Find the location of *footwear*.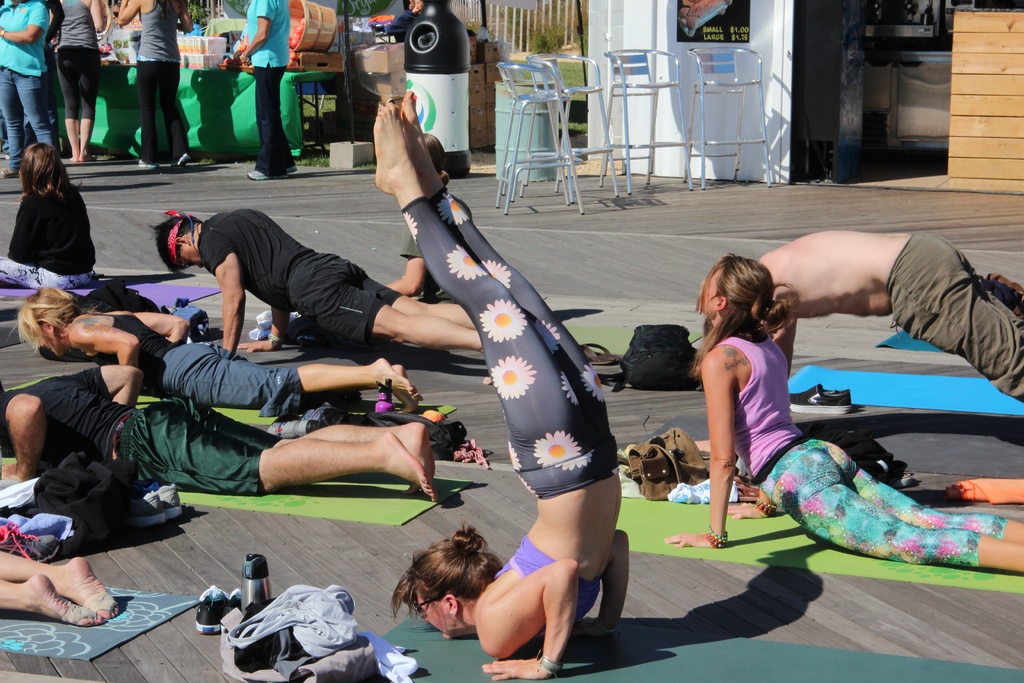
Location: 177:148:191:169.
